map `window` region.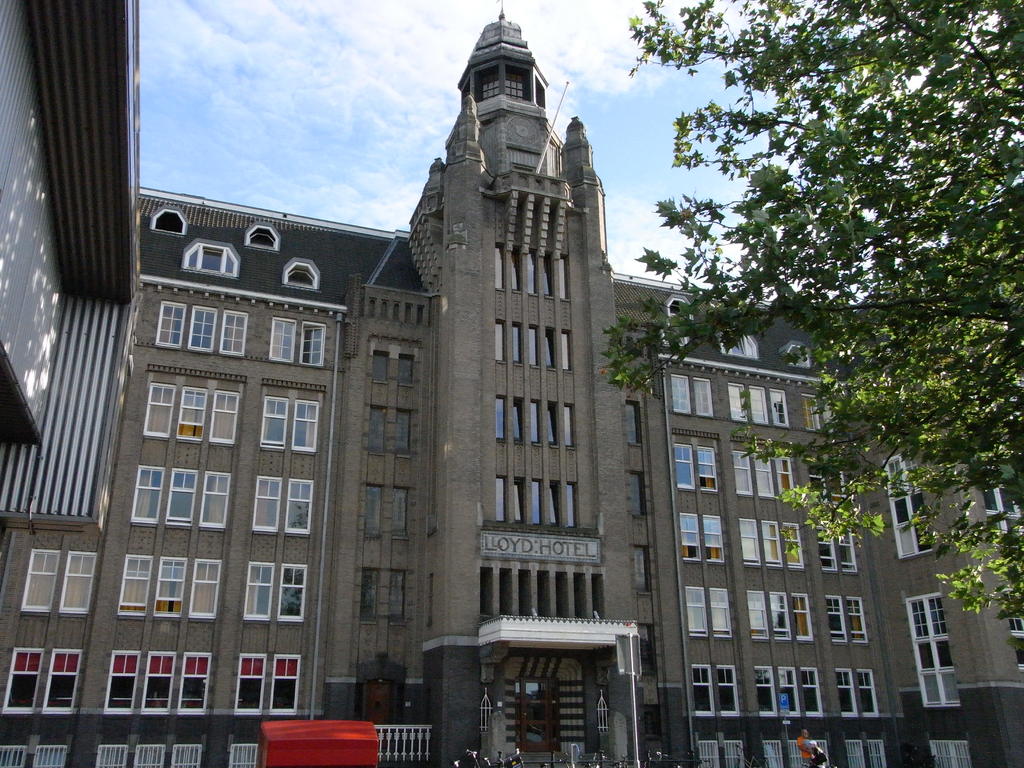
Mapped to <bbox>495, 242, 505, 288</bbox>.
